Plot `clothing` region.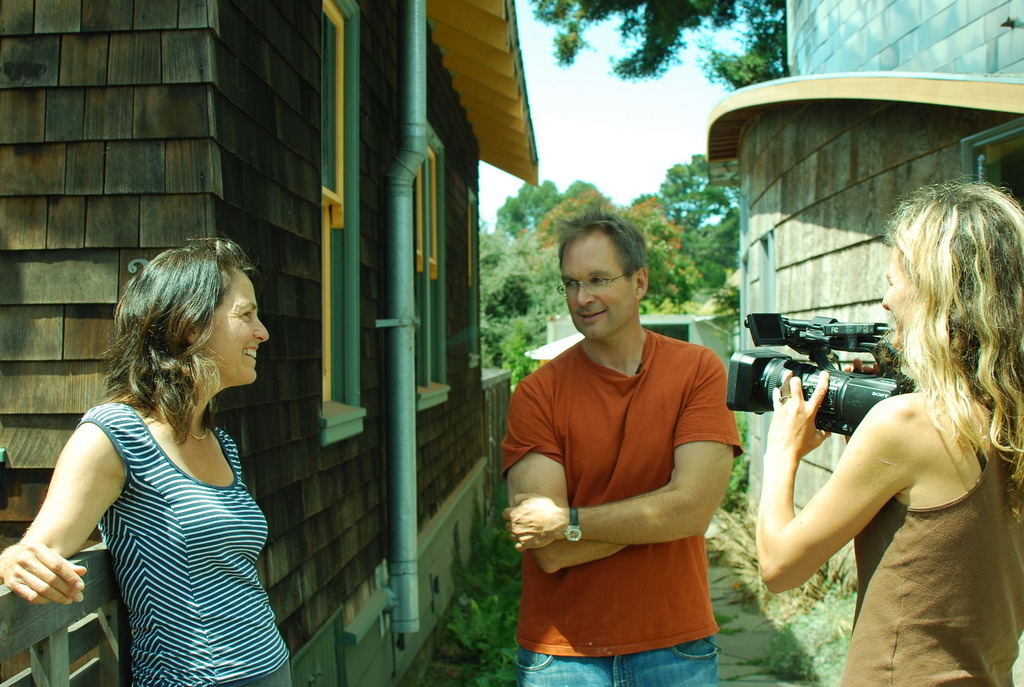
Plotted at bbox(837, 394, 1023, 686).
